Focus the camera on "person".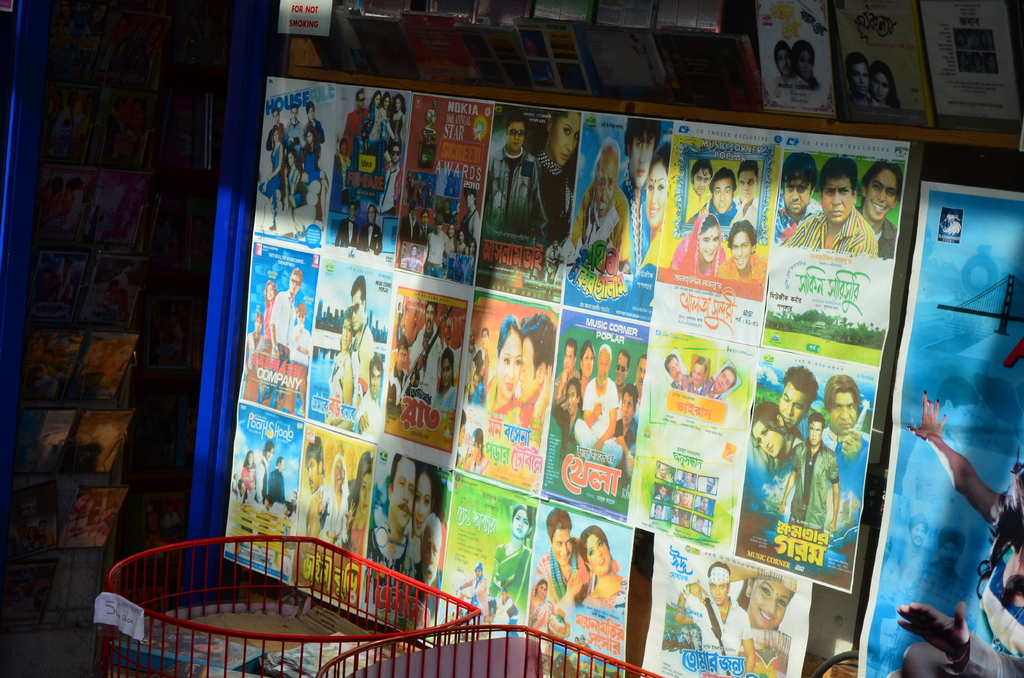
Focus region: (287,298,314,408).
